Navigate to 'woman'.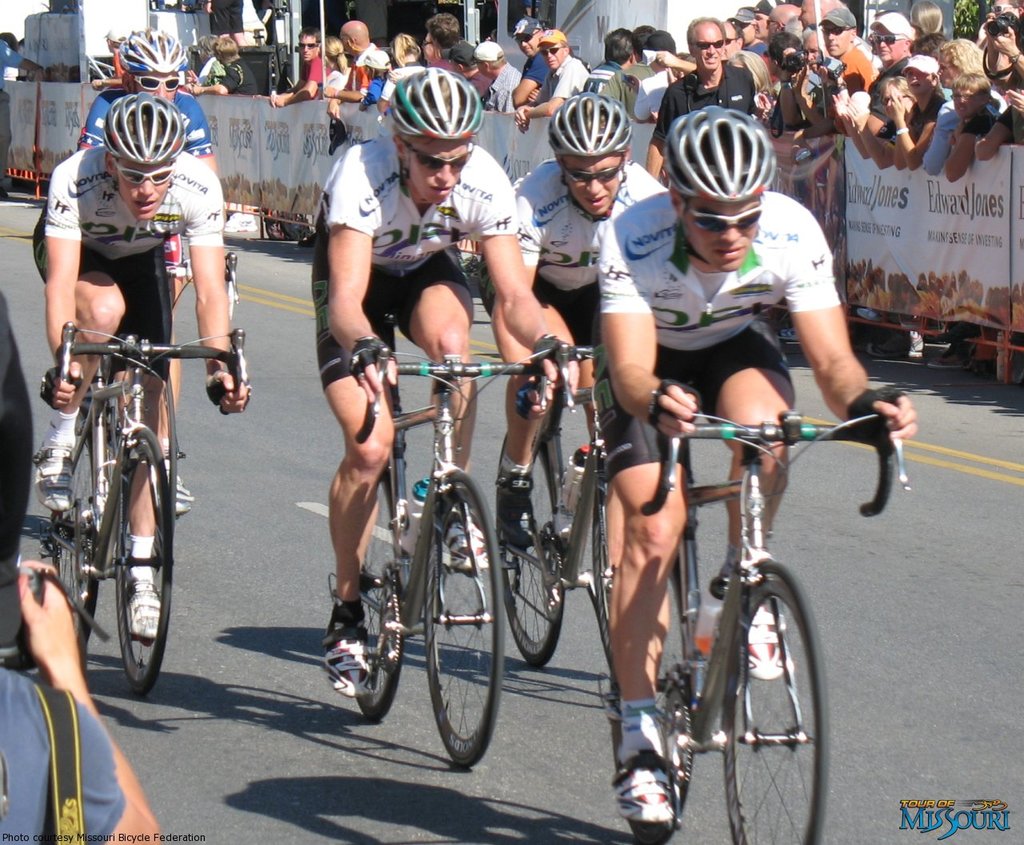
Navigation target: bbox=[918, 38, 991, 179].
